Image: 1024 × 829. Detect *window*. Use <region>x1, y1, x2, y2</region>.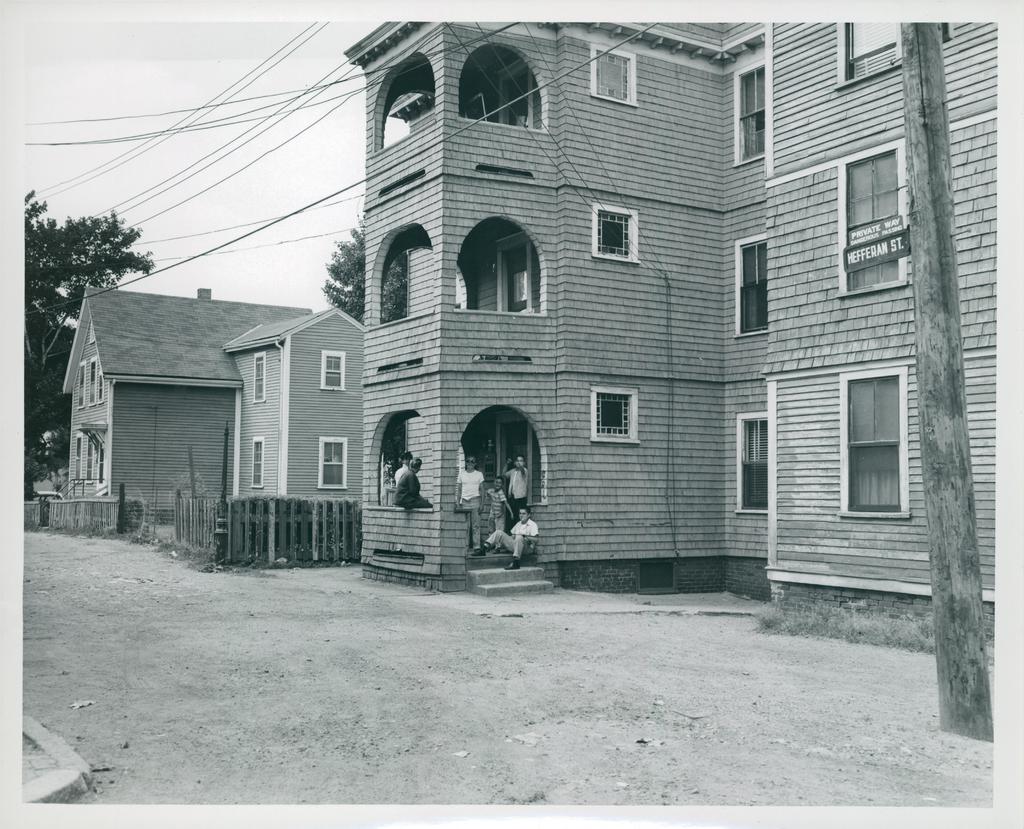
<region>835, 21, 951, 96</region>.
